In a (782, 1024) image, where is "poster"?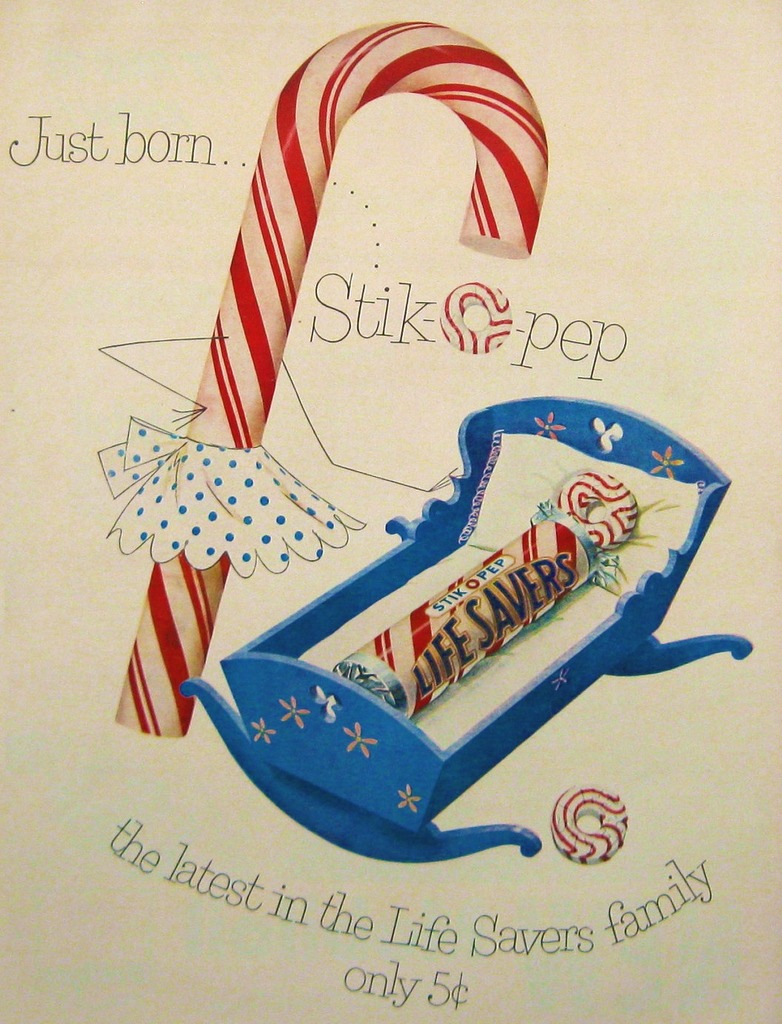
0 0 781 1023.
